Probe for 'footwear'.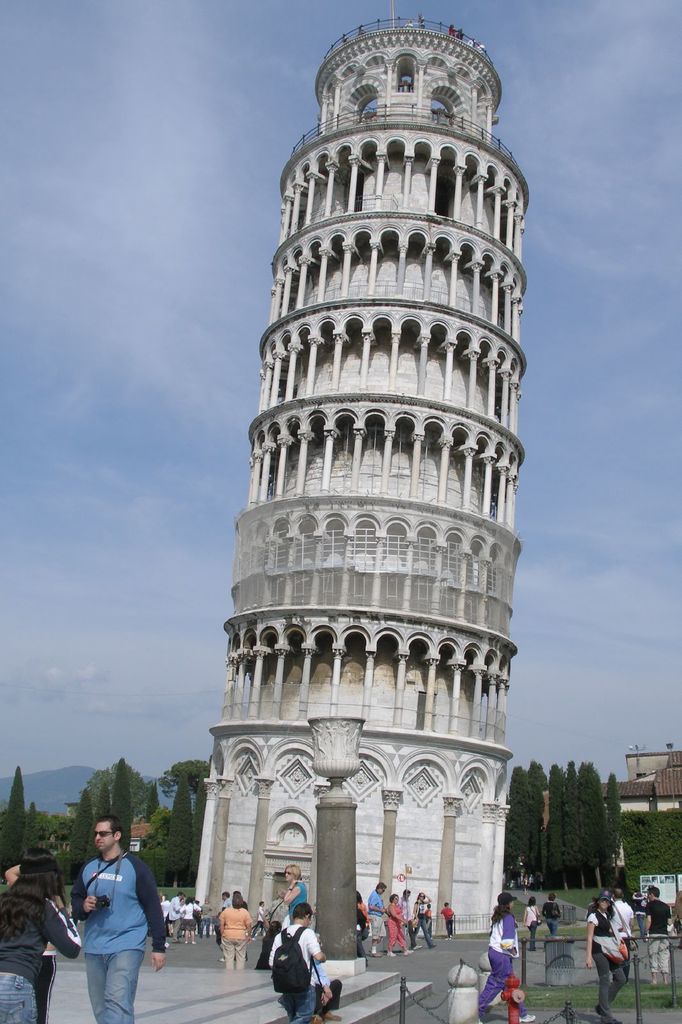
Probe result: select_region(370, 953, 381, 956).
